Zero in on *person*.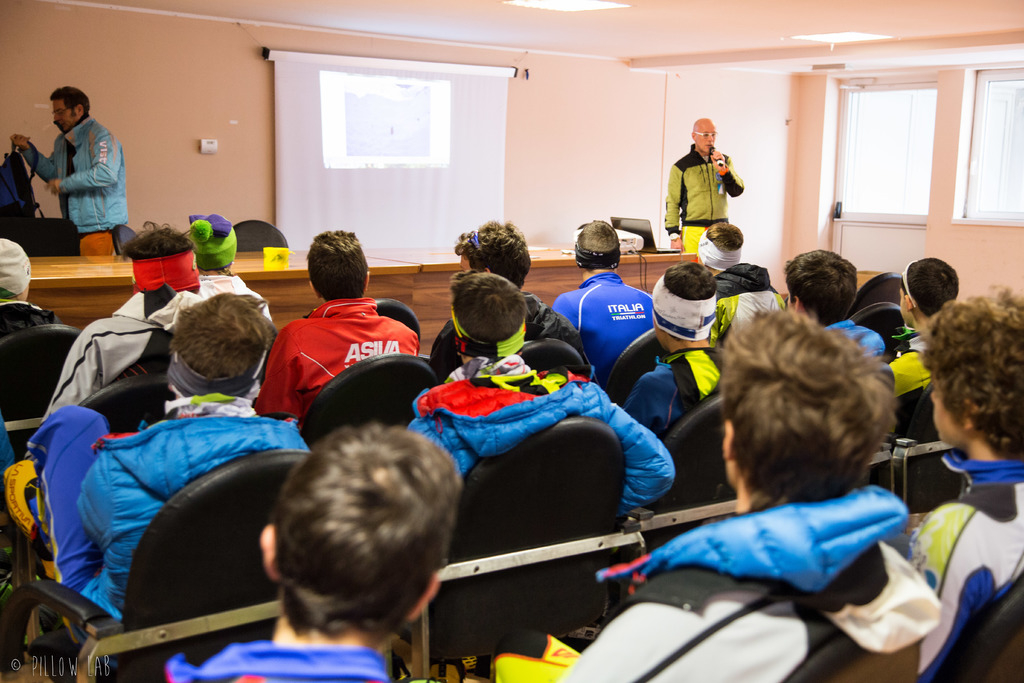
Zeroed in: pyautogui.locateOnScreen(559, 304, 927, 682).
